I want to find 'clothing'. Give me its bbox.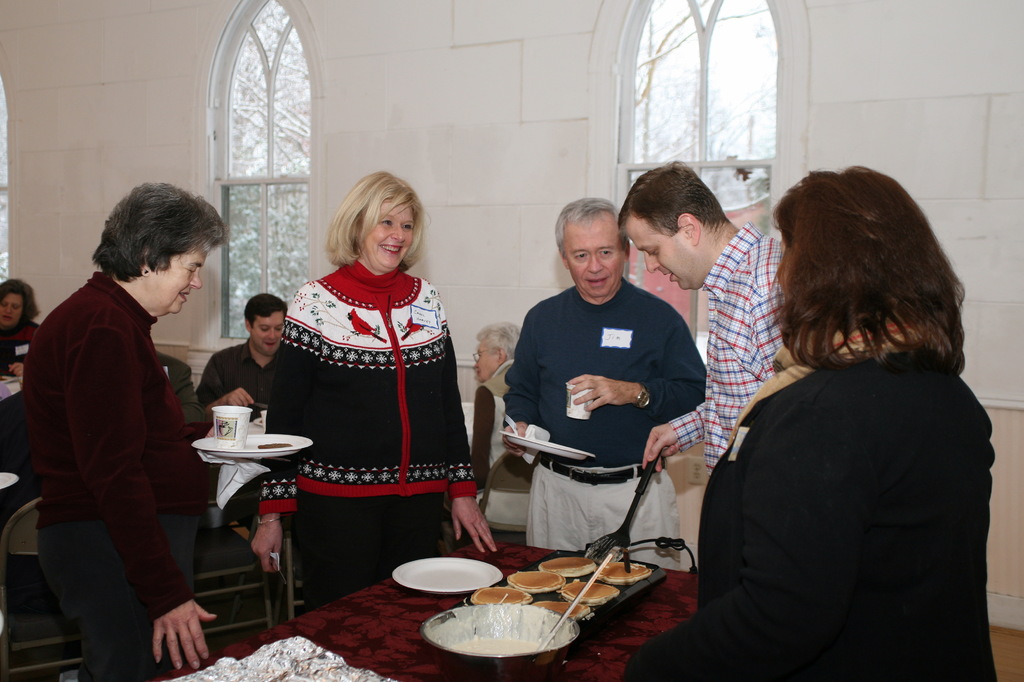
bbox=(666, 223, 785, 475).
